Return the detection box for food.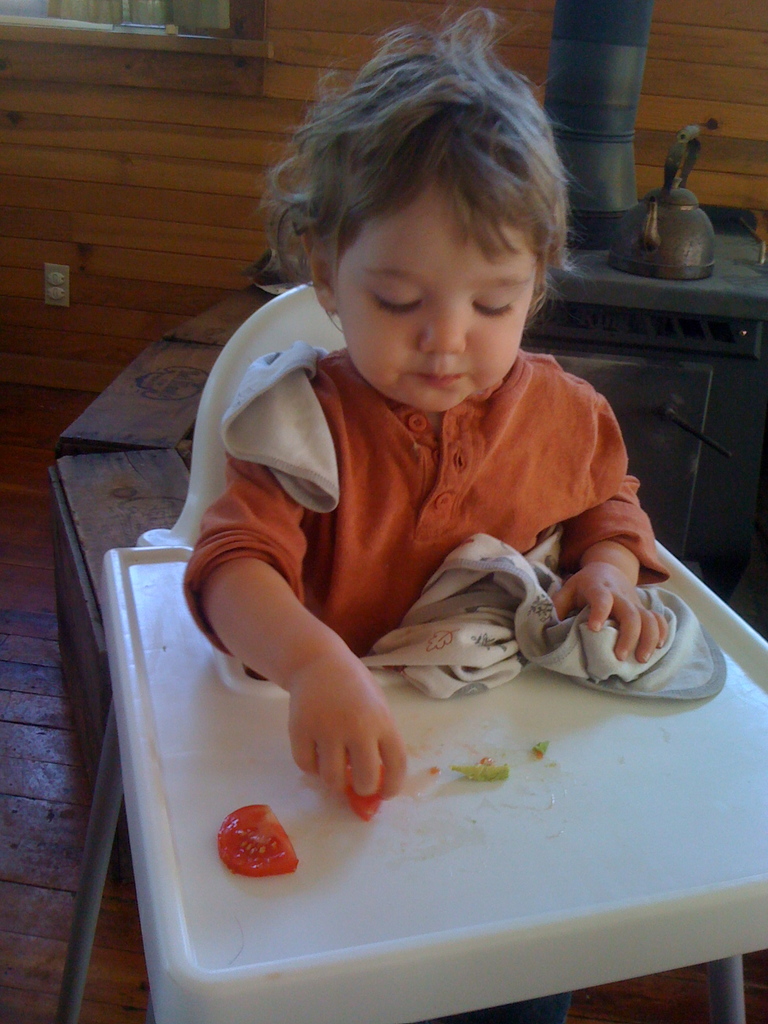
select_region(454, 756, 513, 782).
